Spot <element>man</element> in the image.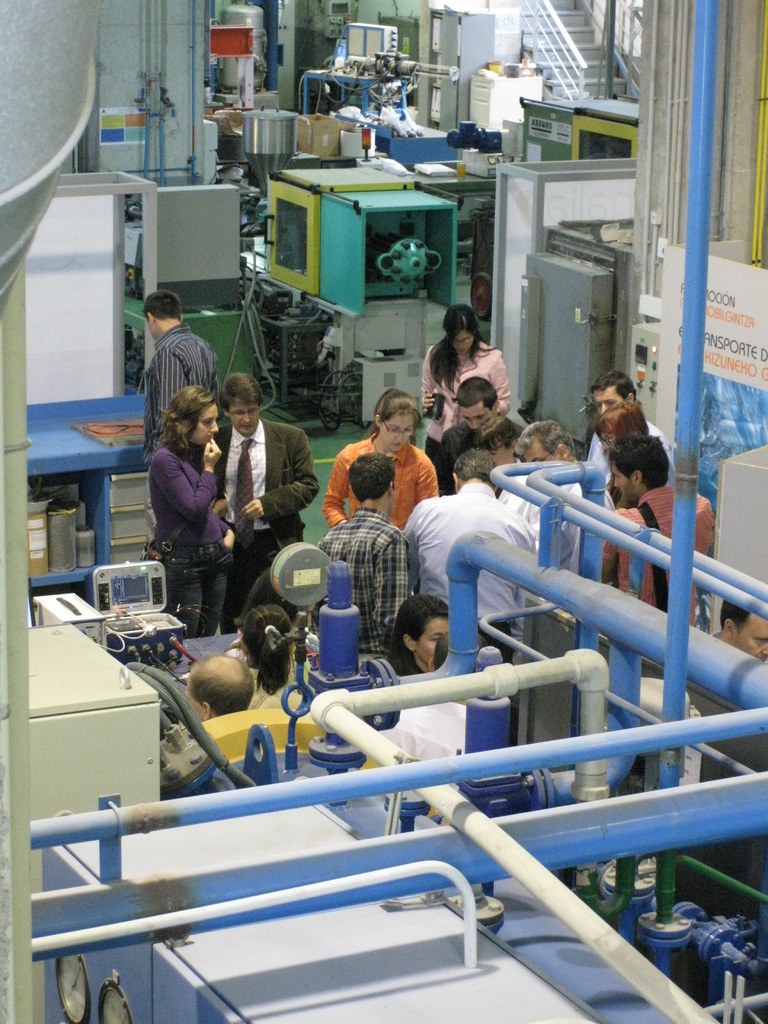
<element>man</element> found at 601/435/716/631.
